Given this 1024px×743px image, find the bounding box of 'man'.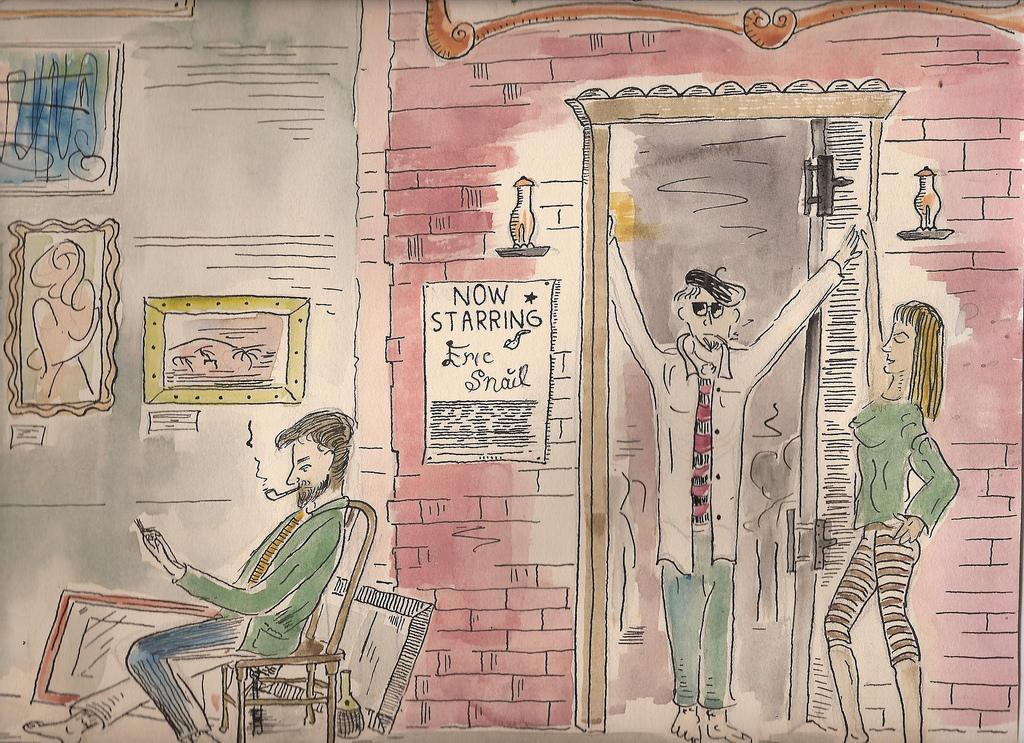
bbox(26, 410, 355, 742).
